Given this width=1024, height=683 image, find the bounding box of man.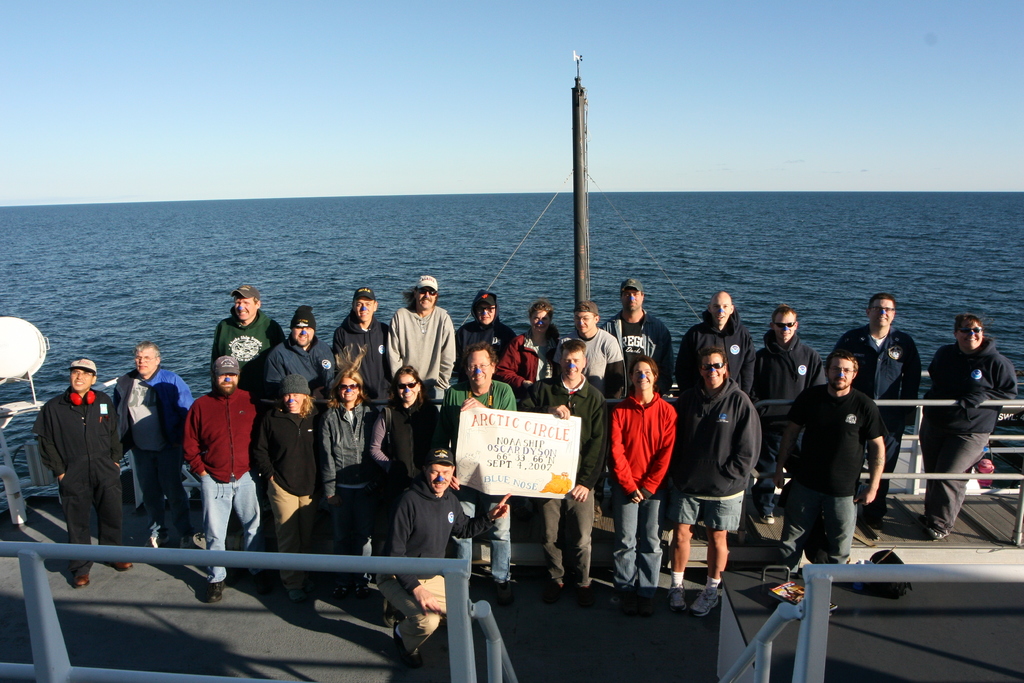
{"left": 269, "top": 304, "right": 337, "bottom": 395}.
